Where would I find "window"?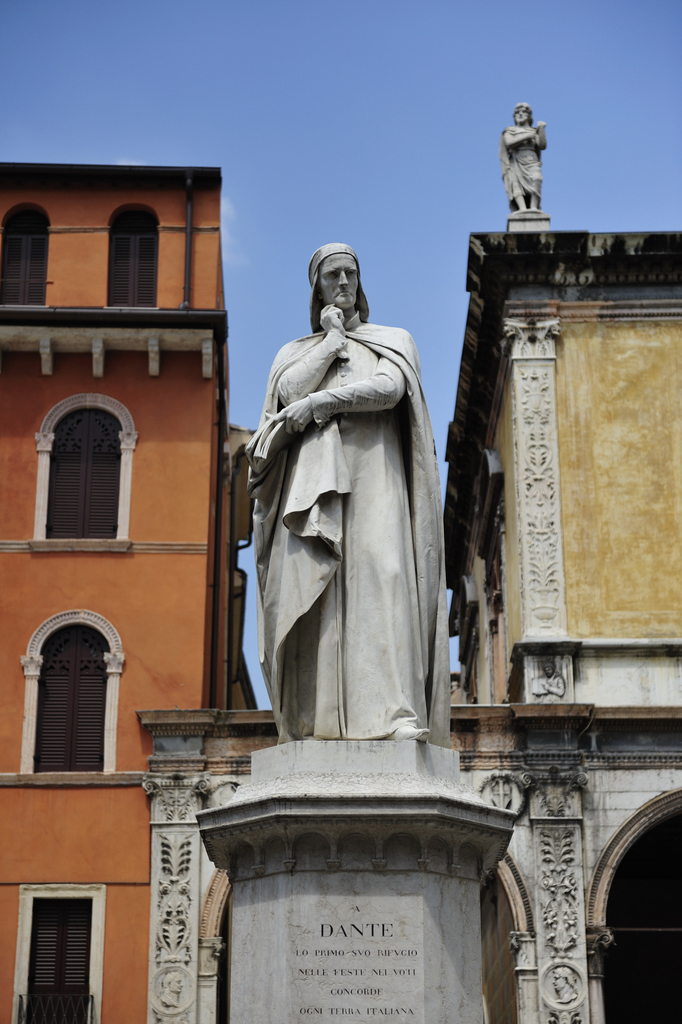
At l=39, t=399, r=120, b=540.
